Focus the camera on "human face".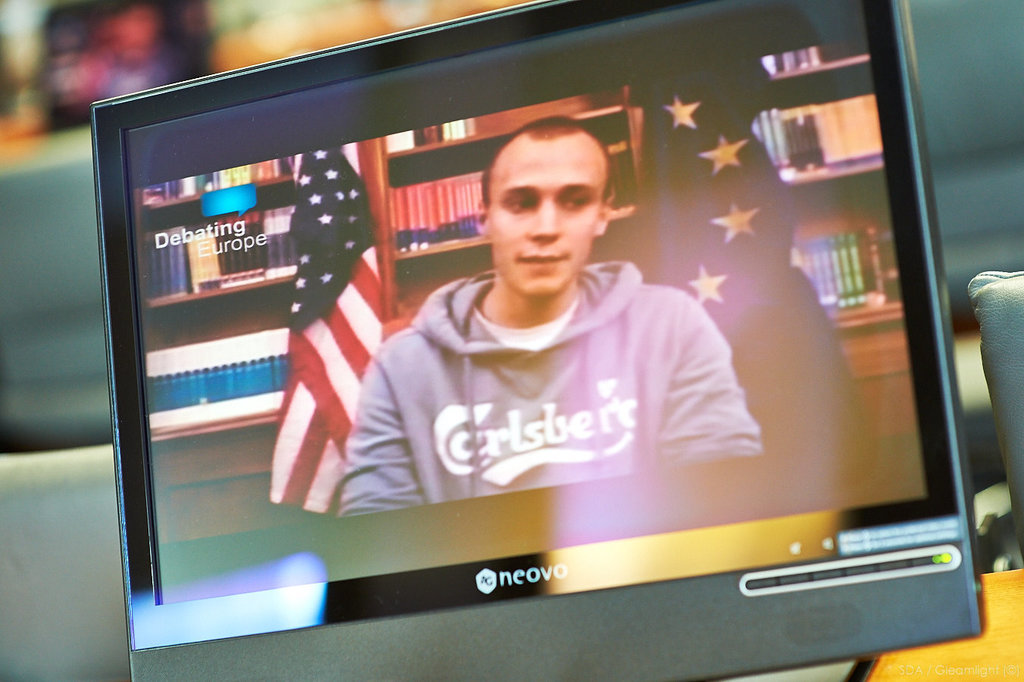
Focus region: [left=490, top=136, right=611, bottom=293].
